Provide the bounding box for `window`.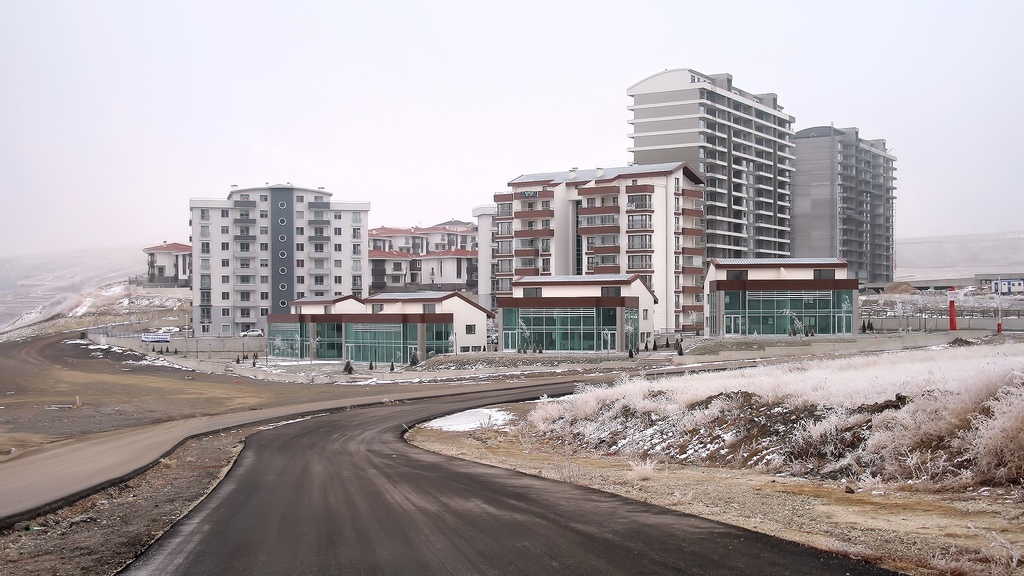
l=335, t=243, r=341, b=252.
